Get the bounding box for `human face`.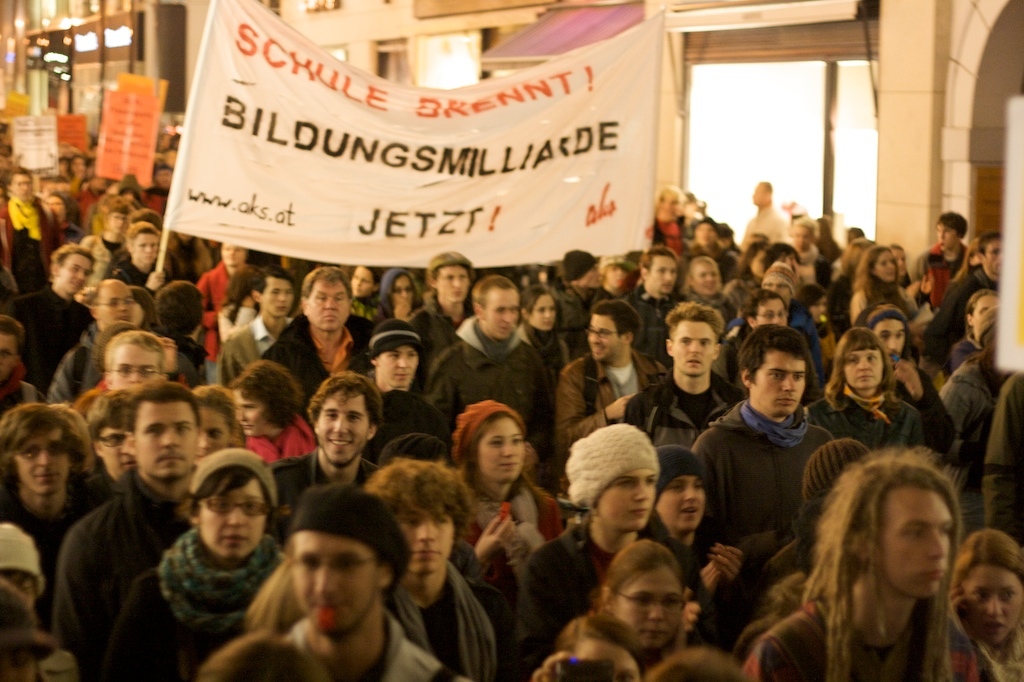
255/276/292/322.
